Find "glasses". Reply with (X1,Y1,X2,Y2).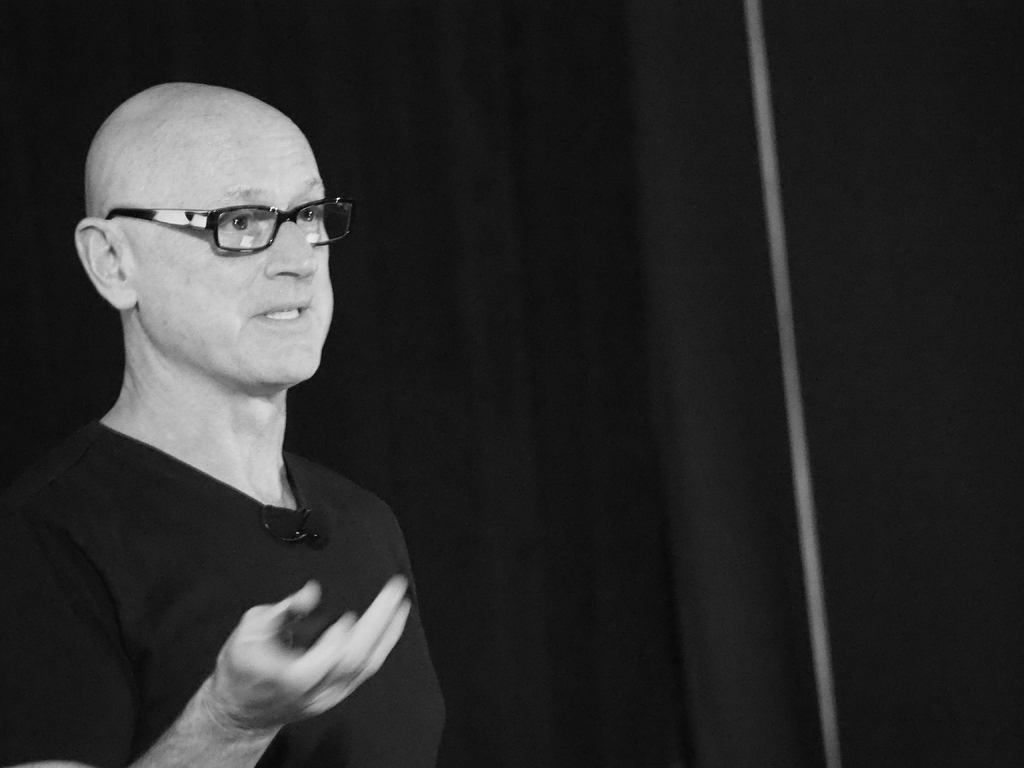
(81,182,336,266).
